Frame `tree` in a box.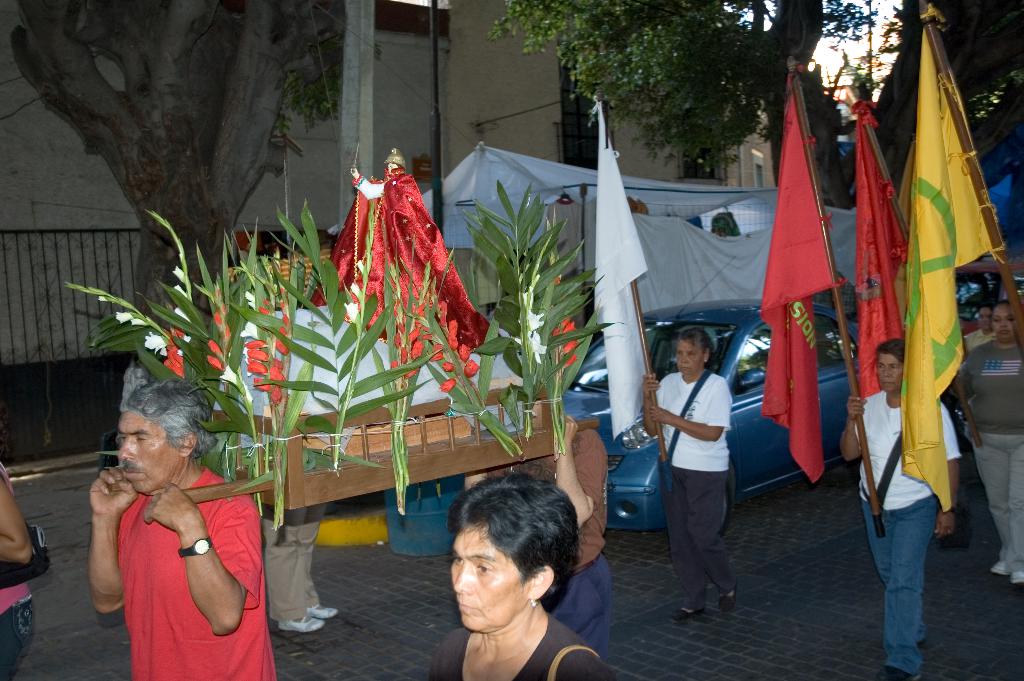
bbox(0, 7, 421, 297).
